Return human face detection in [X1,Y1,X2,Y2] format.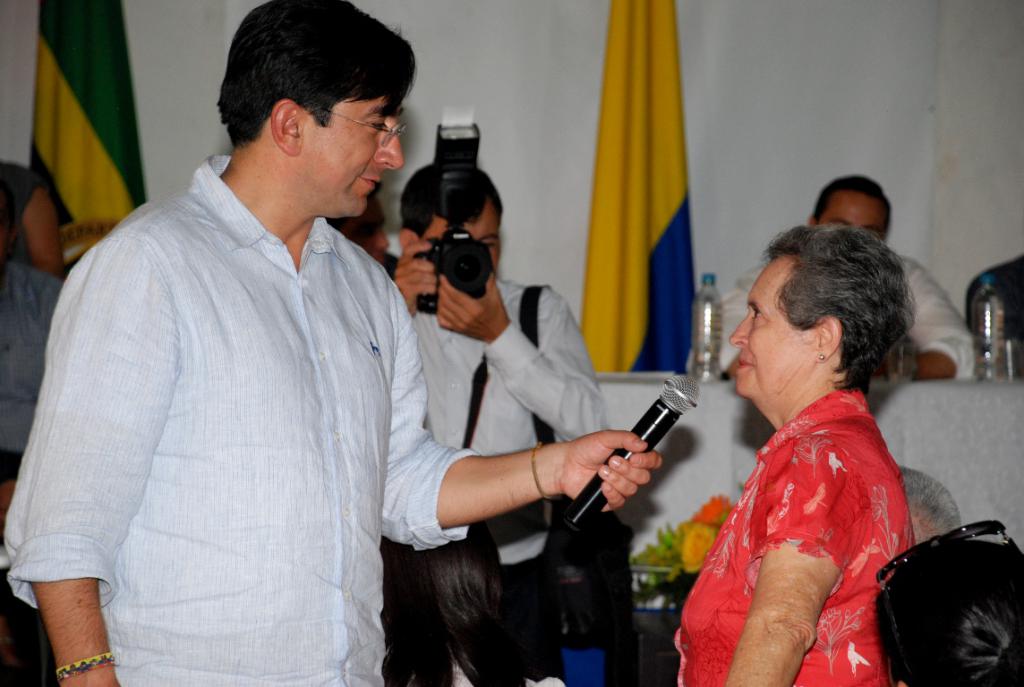
[422,206,506,277].
